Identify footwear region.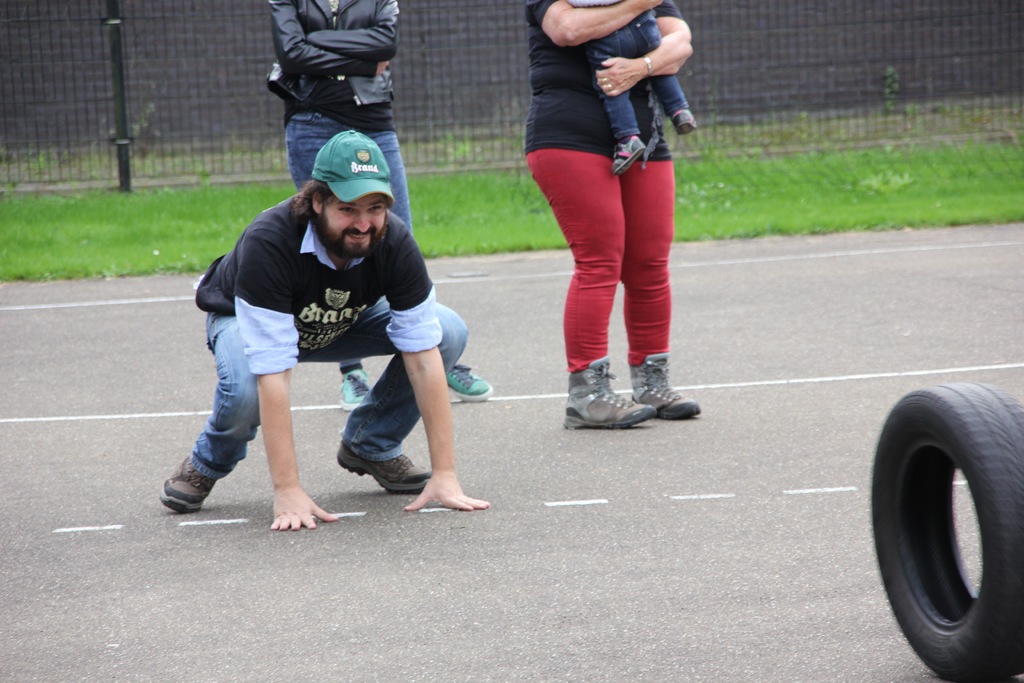
Region: (154, 450, 220, 514).
